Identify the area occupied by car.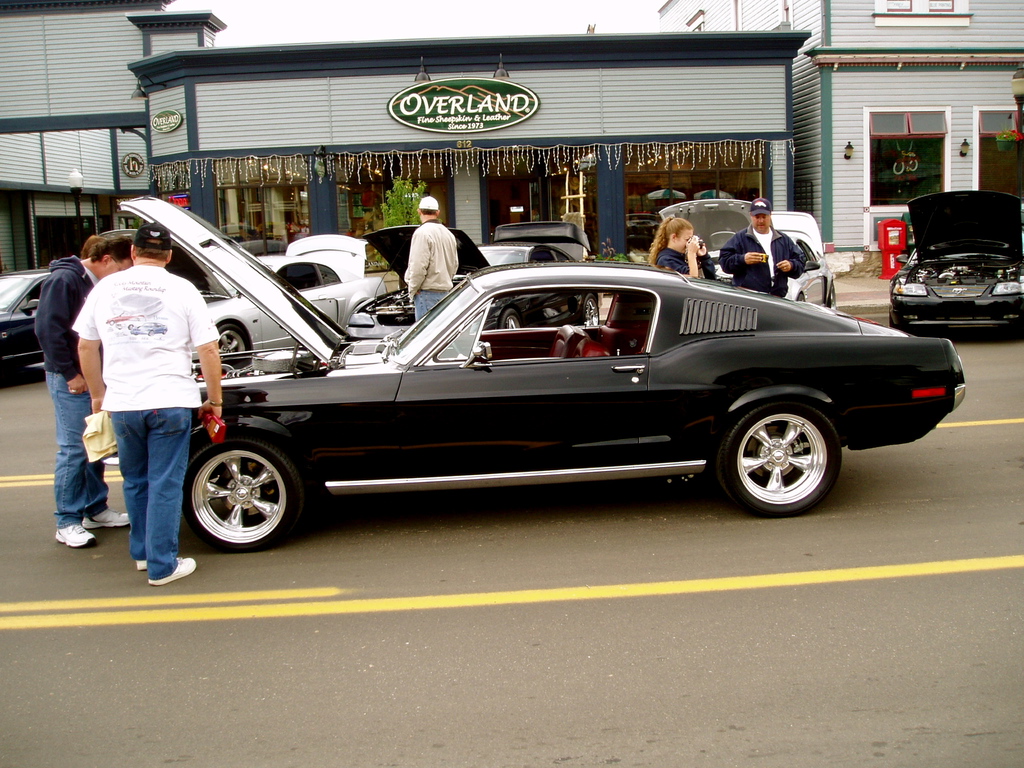
Area: select_region(196, 220, 383, 364).
